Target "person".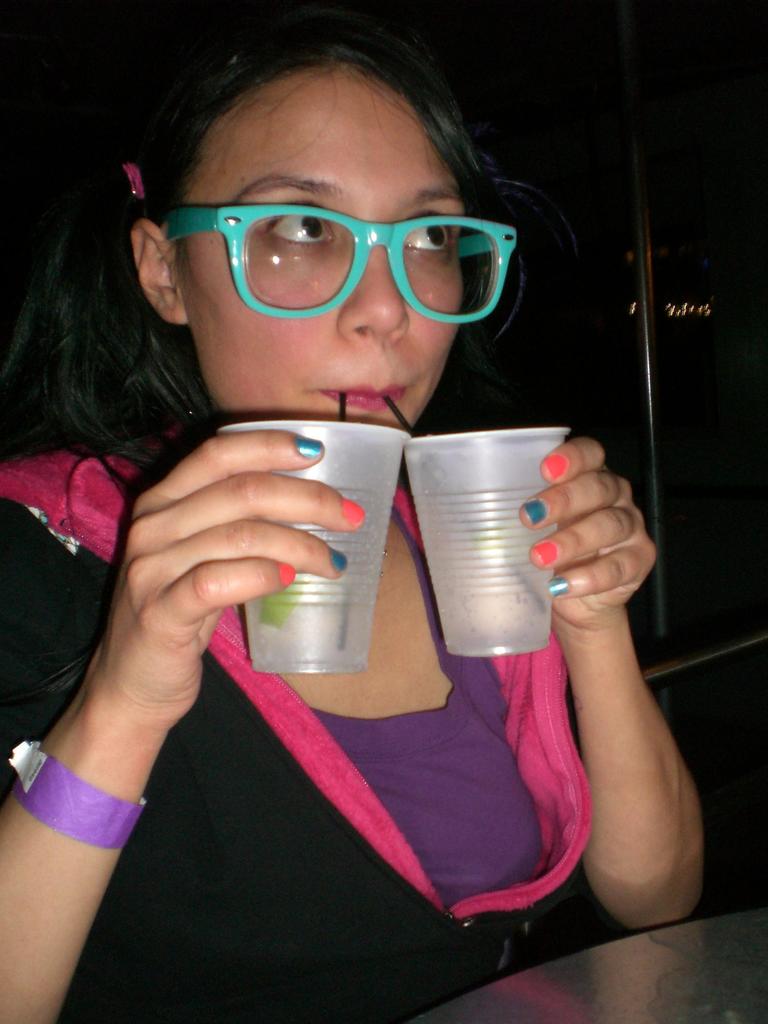
Target region: BBox(0, 13, 712, 1023).
